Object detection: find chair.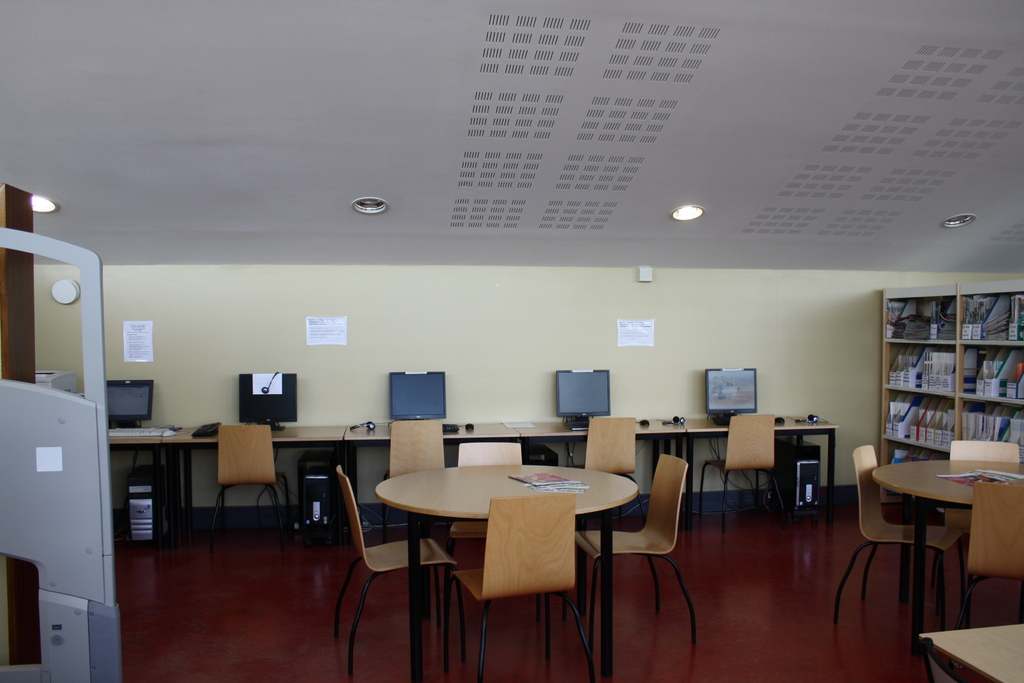
locate(439, 444, 522, 620).
